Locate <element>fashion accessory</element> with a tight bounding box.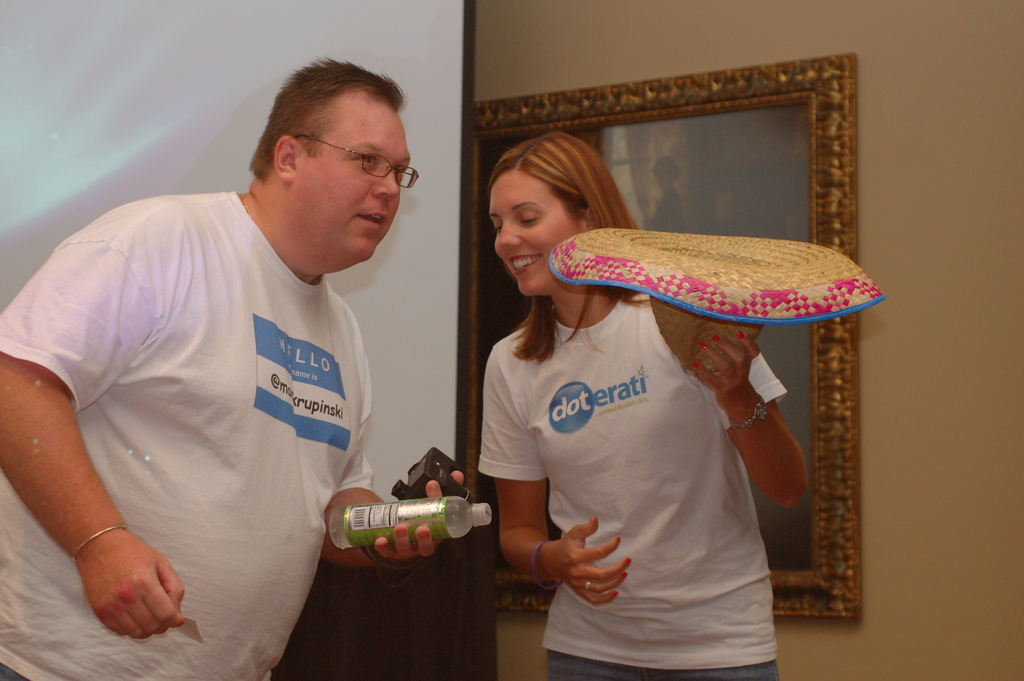
locate(725, 400, 776, 432).
